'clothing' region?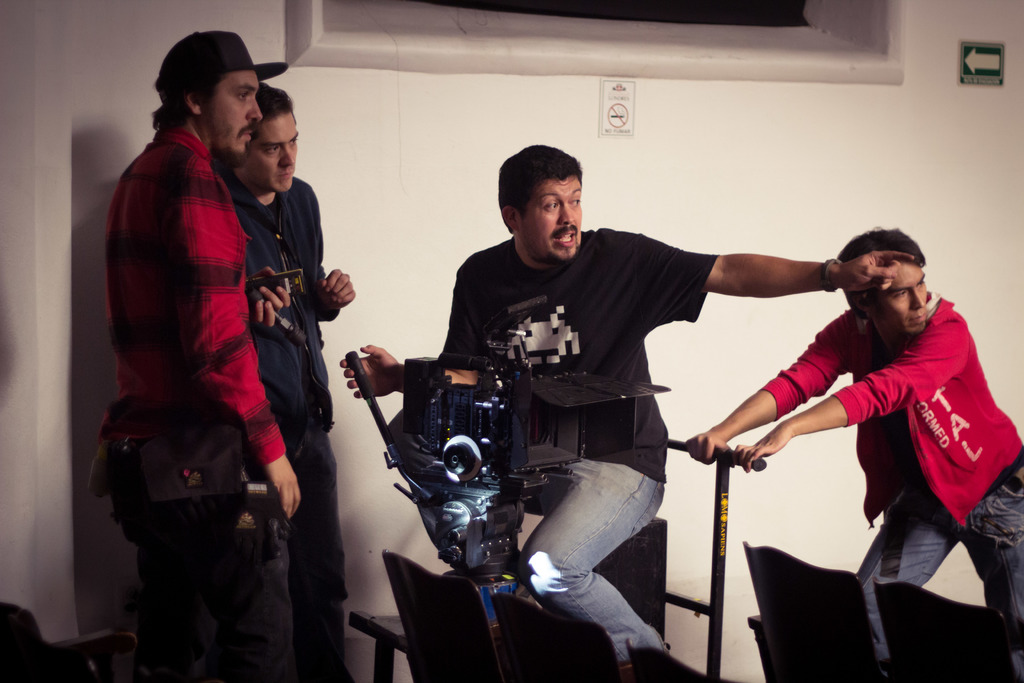
<region>224, 168, 346, 667</region>
